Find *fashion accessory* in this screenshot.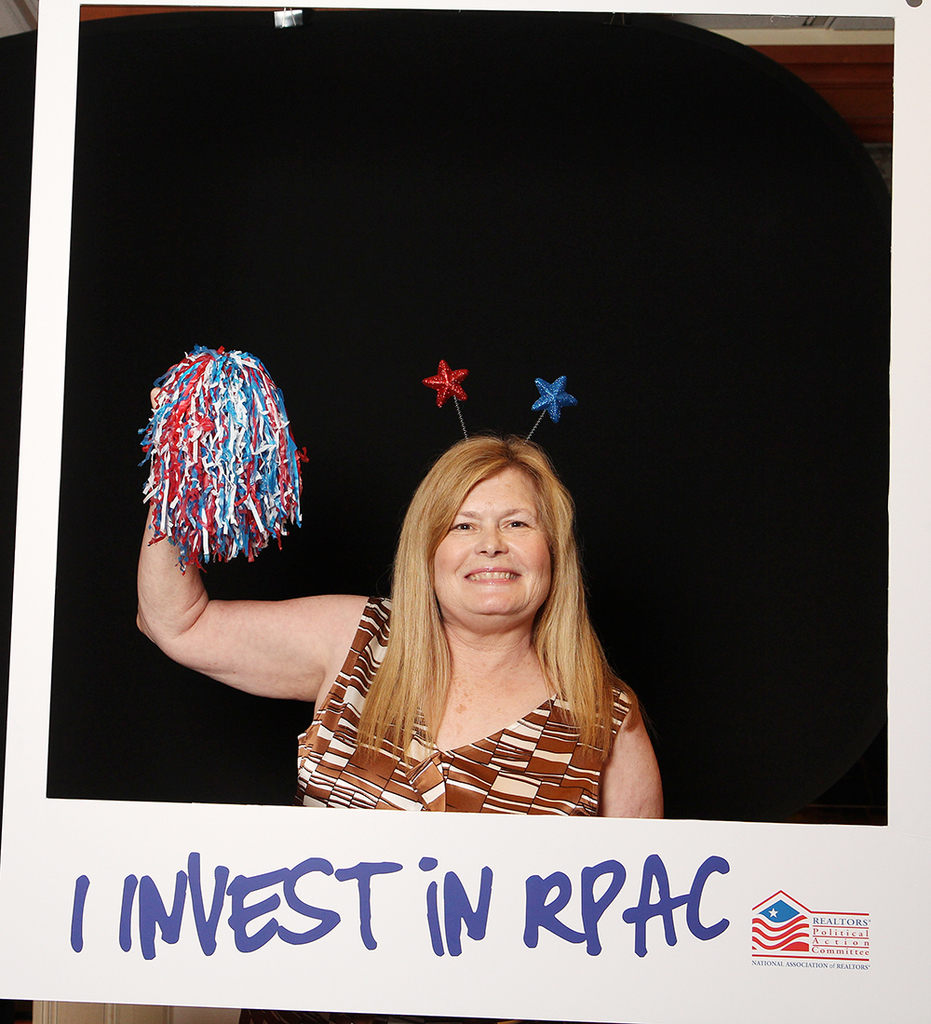
The bounding box for *fashion accessory* is (420, 358, 577, 449).
